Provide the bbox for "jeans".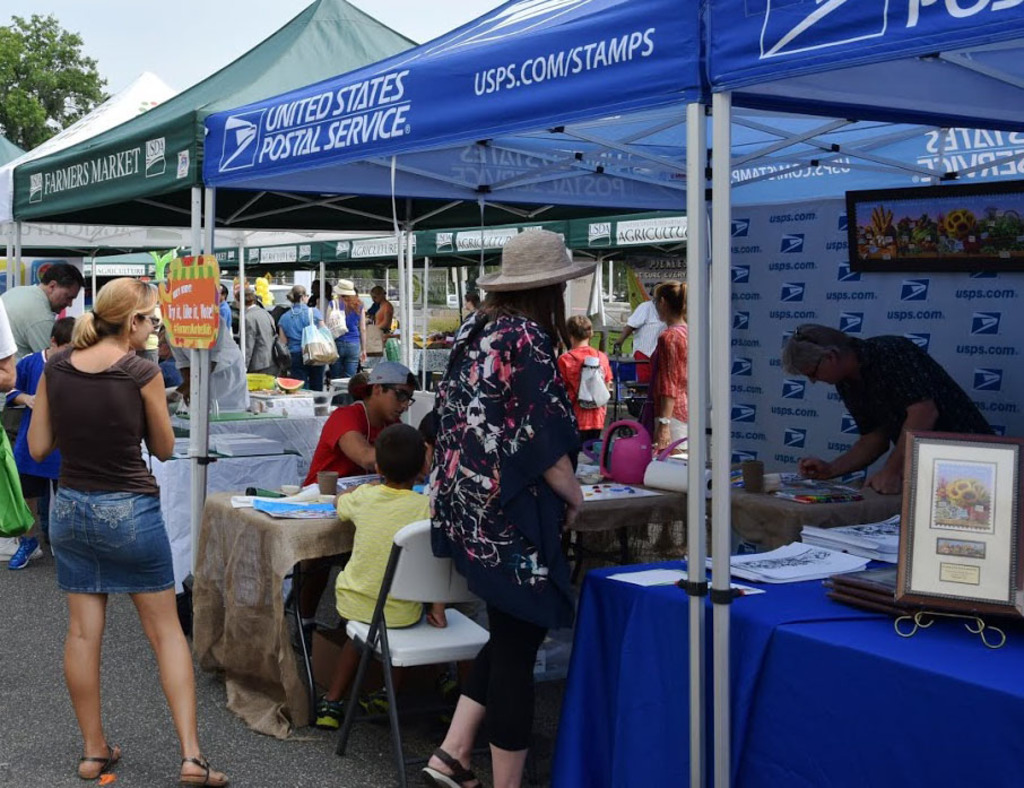
(x1=329, y1=344, x2=364, y2=380).
